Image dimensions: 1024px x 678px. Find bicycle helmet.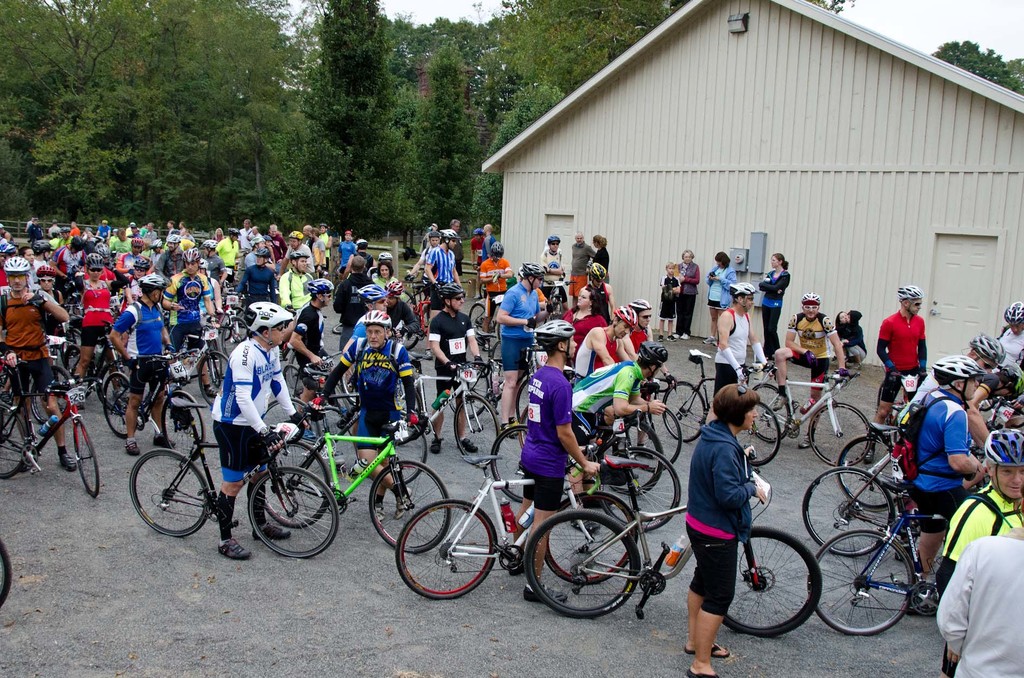
detection(305, 277, 333, 297).
